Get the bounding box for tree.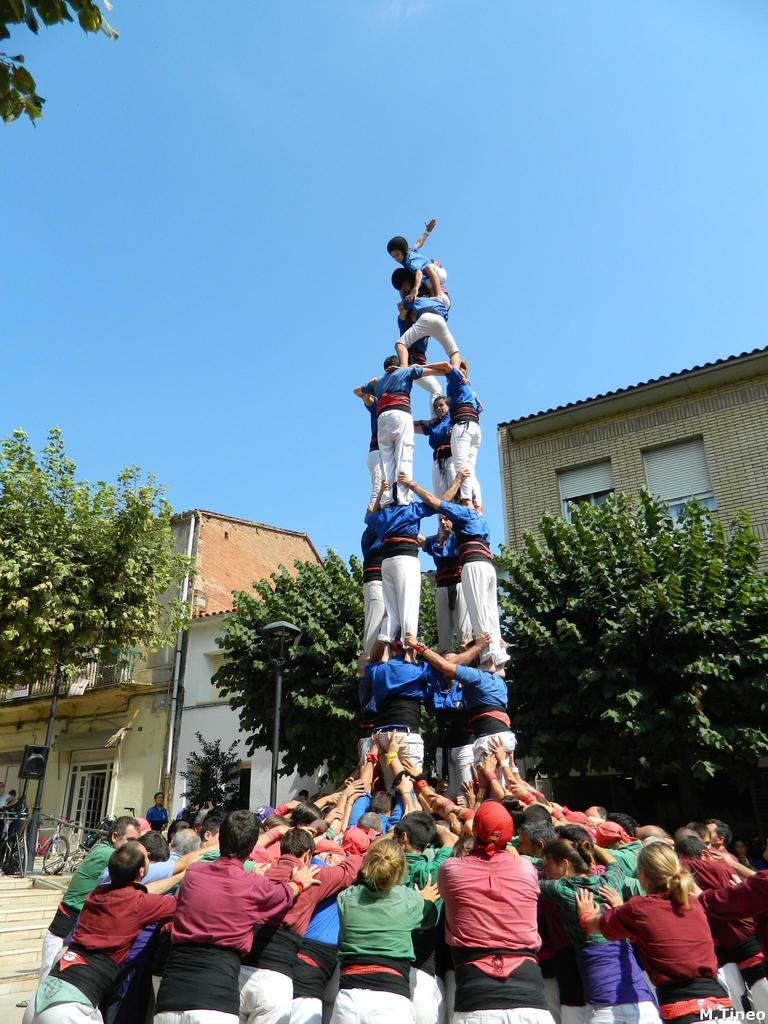
<box>0,0,120,128</box>.
